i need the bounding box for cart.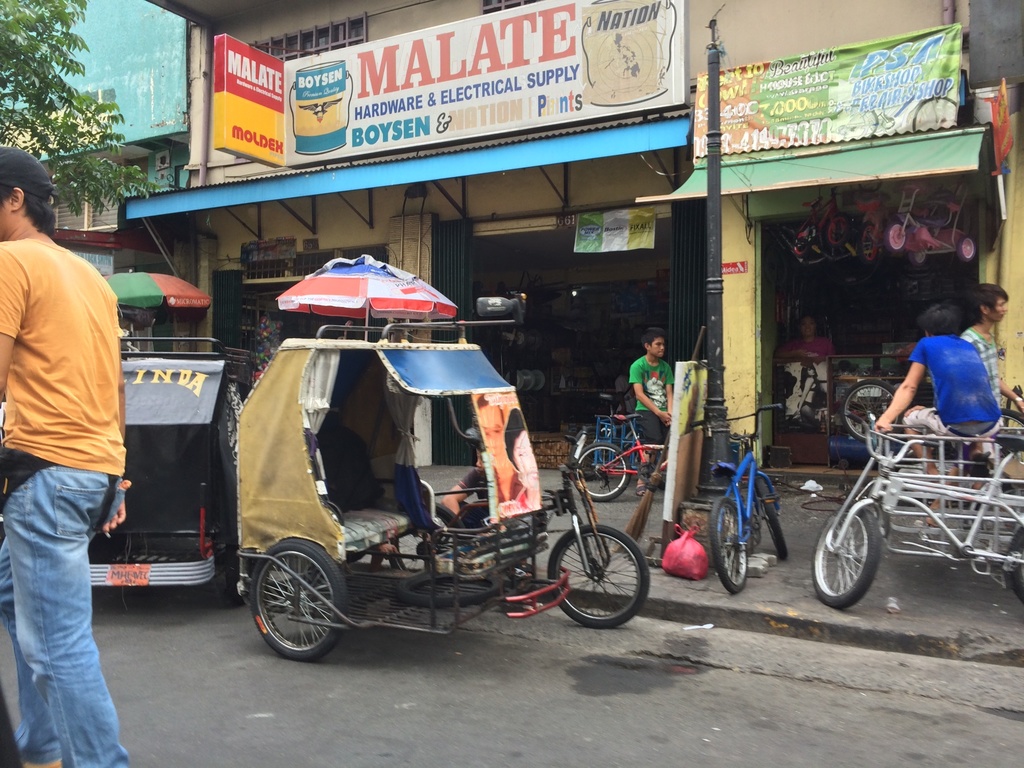
Here it is: left=236, top=319, right=572, bottom=661.
